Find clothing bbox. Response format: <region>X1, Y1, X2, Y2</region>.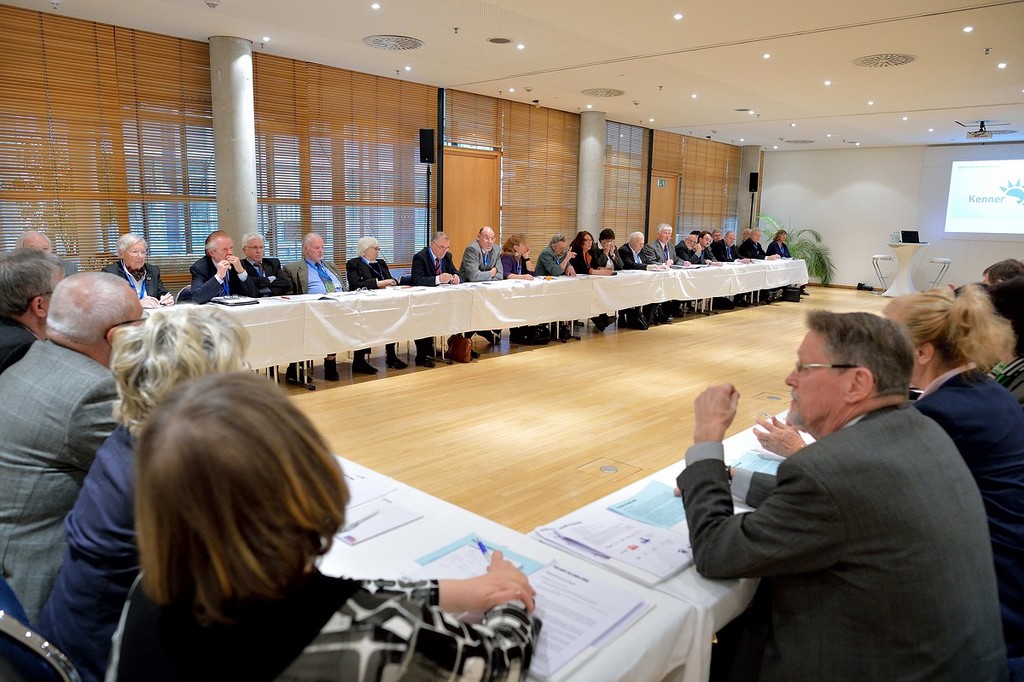
<region>345, 256, 393, 294</region>.
